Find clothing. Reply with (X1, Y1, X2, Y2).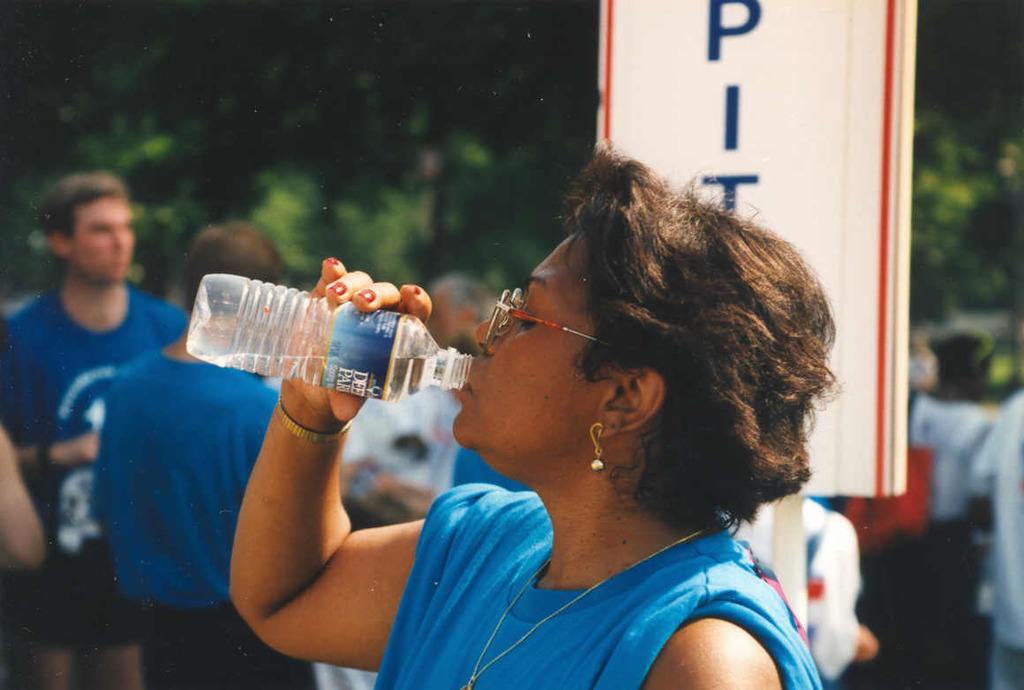
(911, 386, 987, 684).
